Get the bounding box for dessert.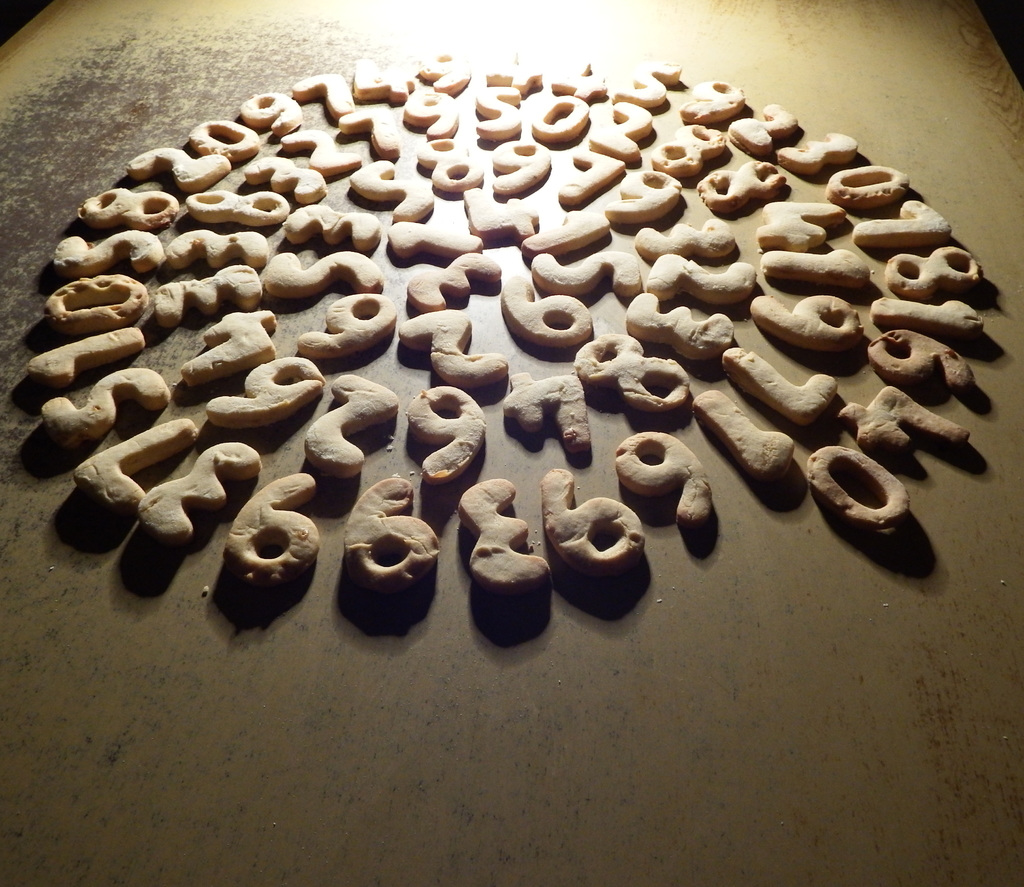
bbox=(645, 257, 755, 300).
